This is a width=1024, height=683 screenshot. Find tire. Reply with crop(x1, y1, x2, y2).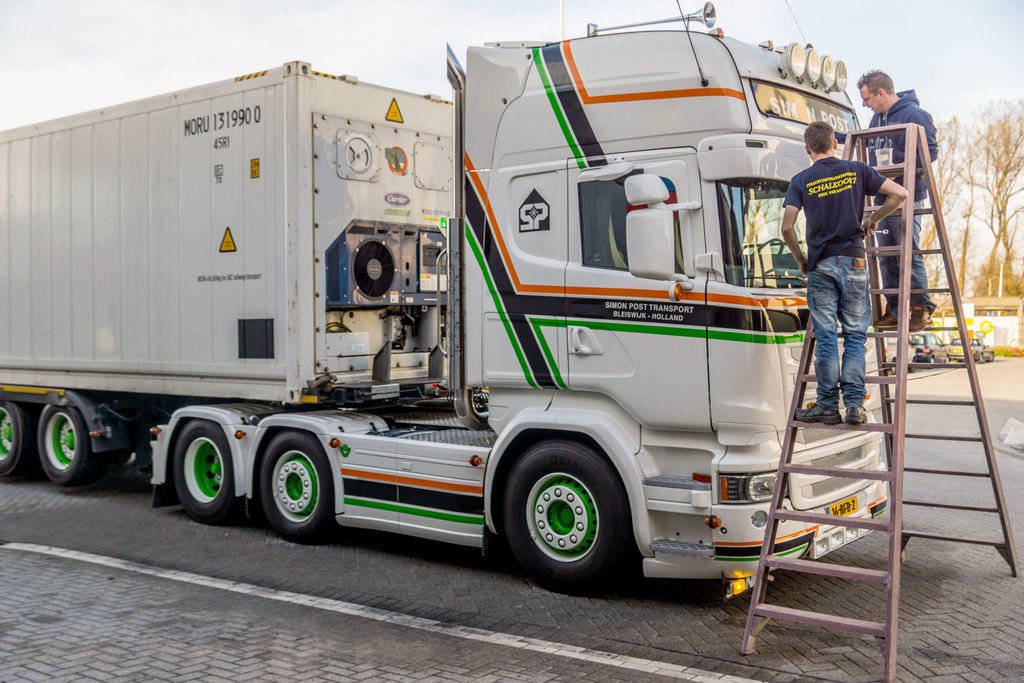
crop(947, 355, 953, 365).
